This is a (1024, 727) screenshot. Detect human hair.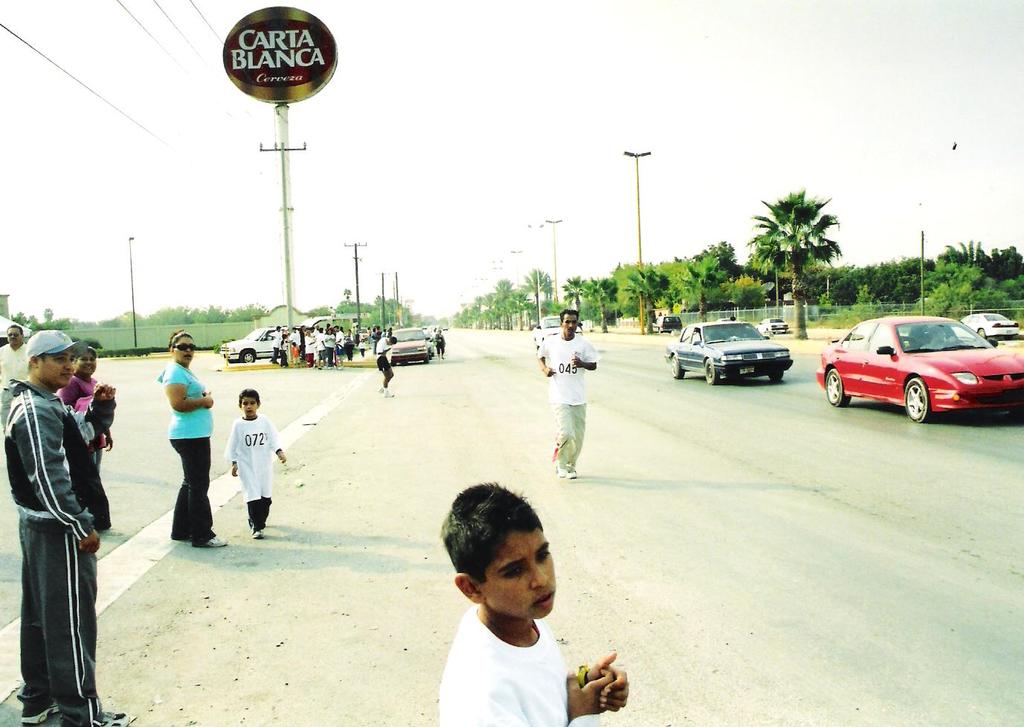
[left=74, top=348, right=98, bottom=363].
